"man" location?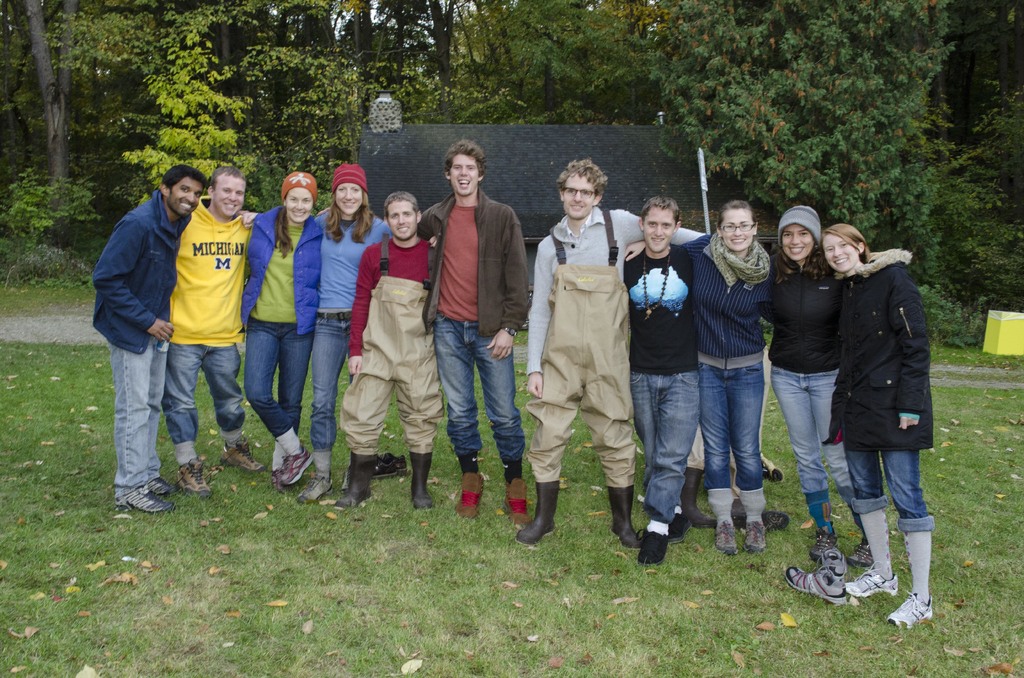
crop(514, 157, 705, 551)
